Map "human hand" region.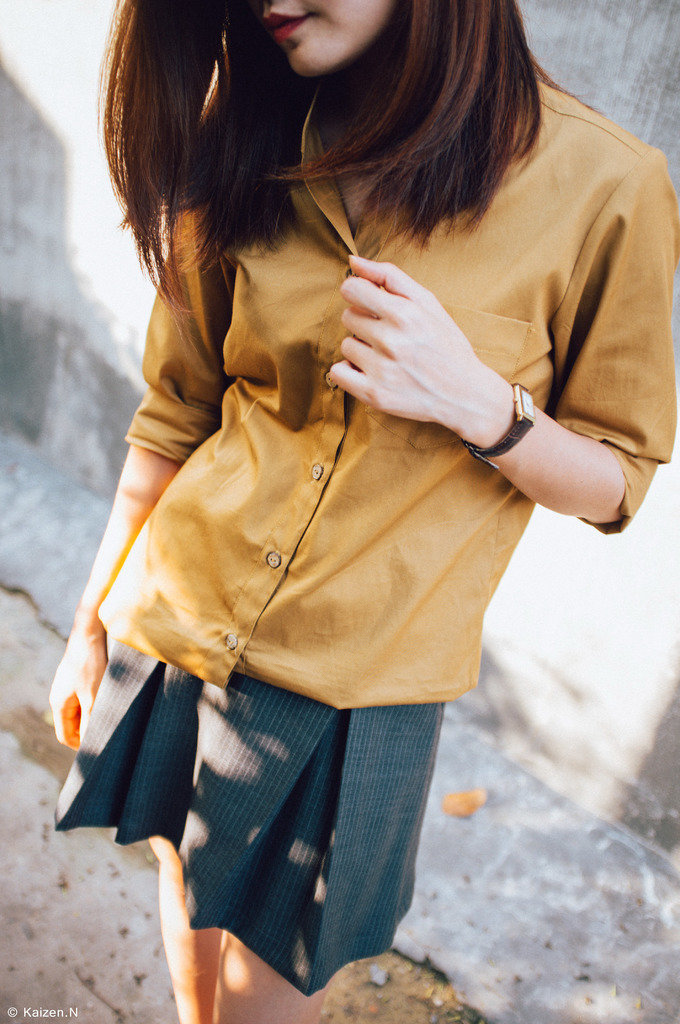
Mapped to box(323, 264, 492, 427).
